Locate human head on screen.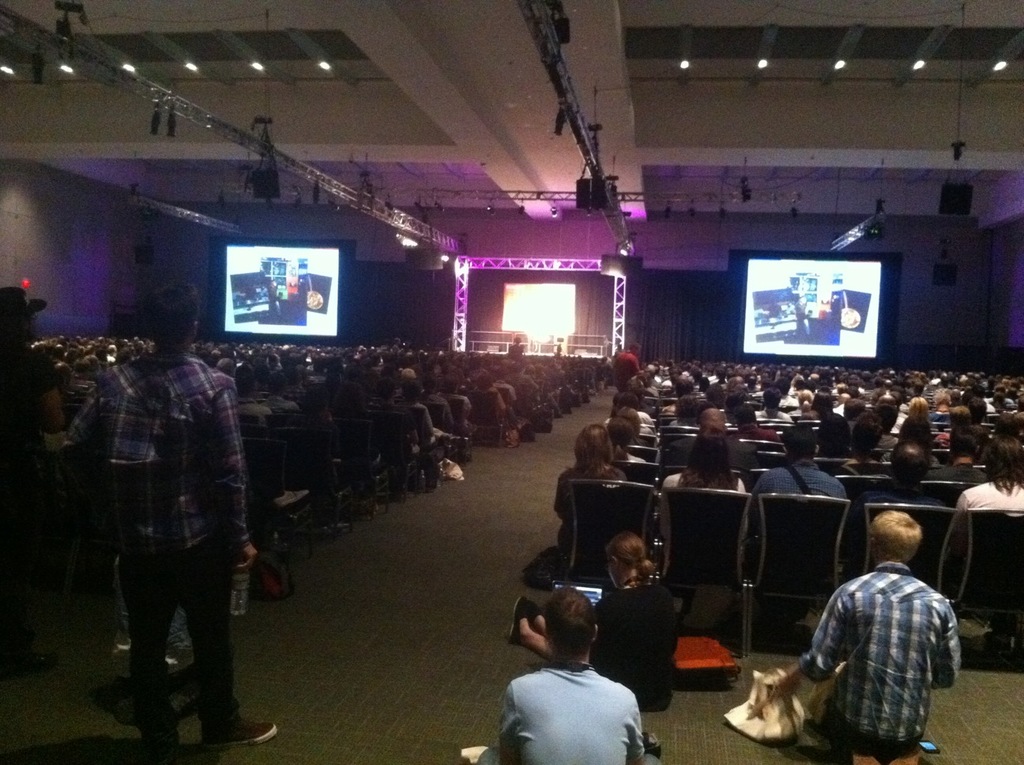
On screen at [left=606, top=530, right=655, bottom=584].
